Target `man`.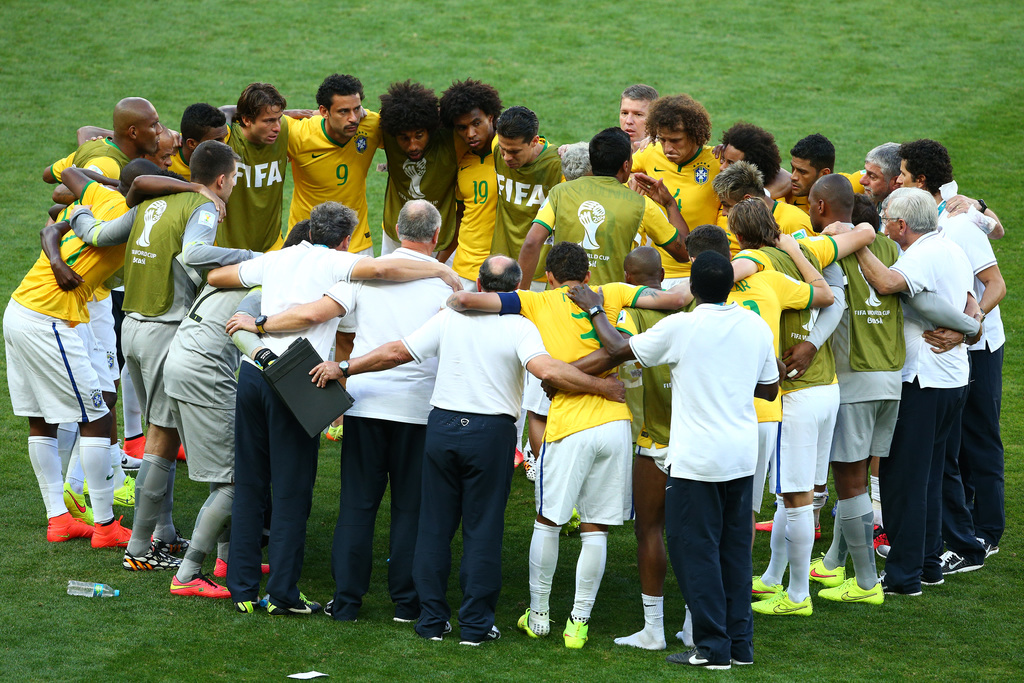
Target region: select_region(282, 74, 369, 278).
